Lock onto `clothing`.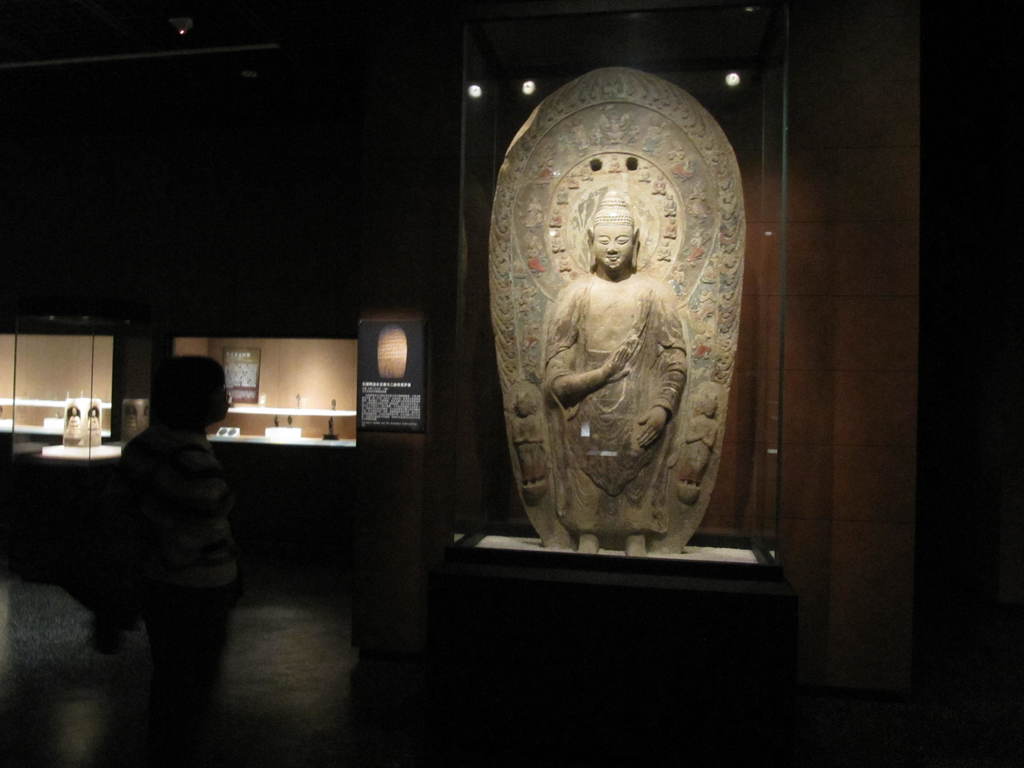
Locked: region(700, 301, 714, 322).
